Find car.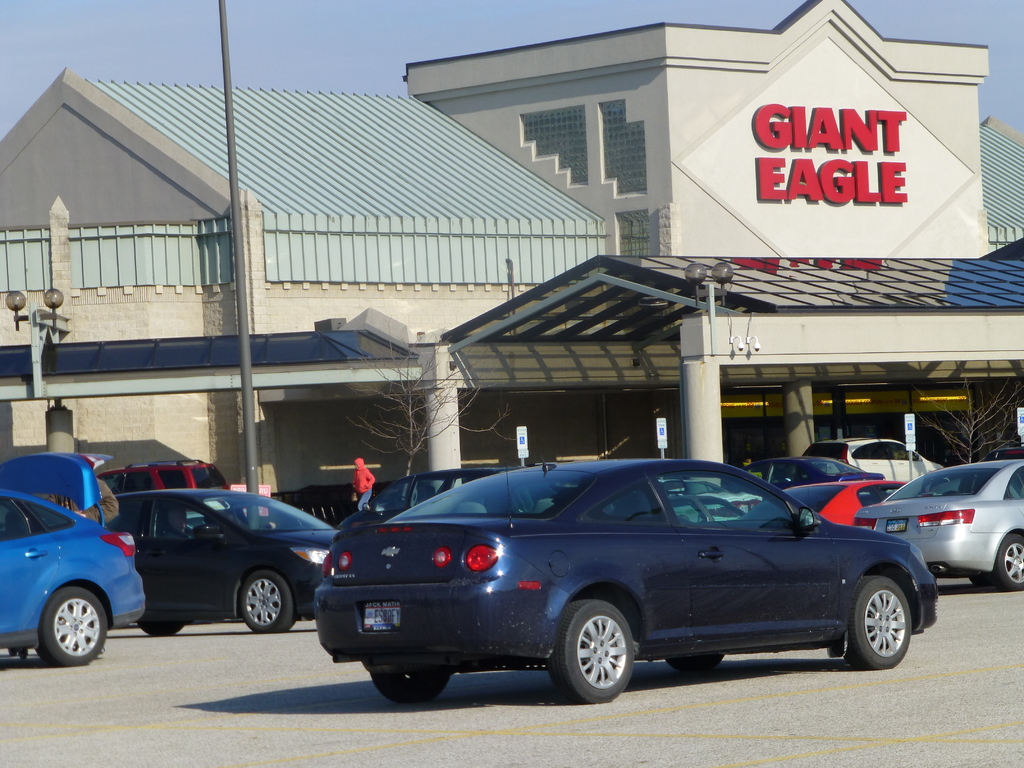
346 465 494 520.
